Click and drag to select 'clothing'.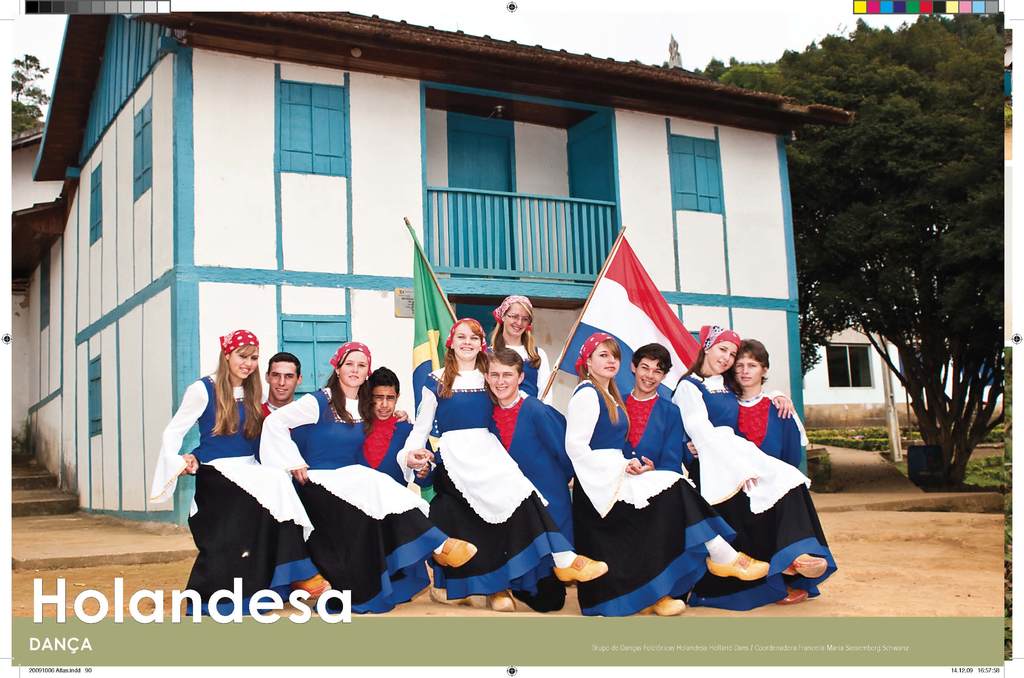
Selection: [563,376,739,616].
